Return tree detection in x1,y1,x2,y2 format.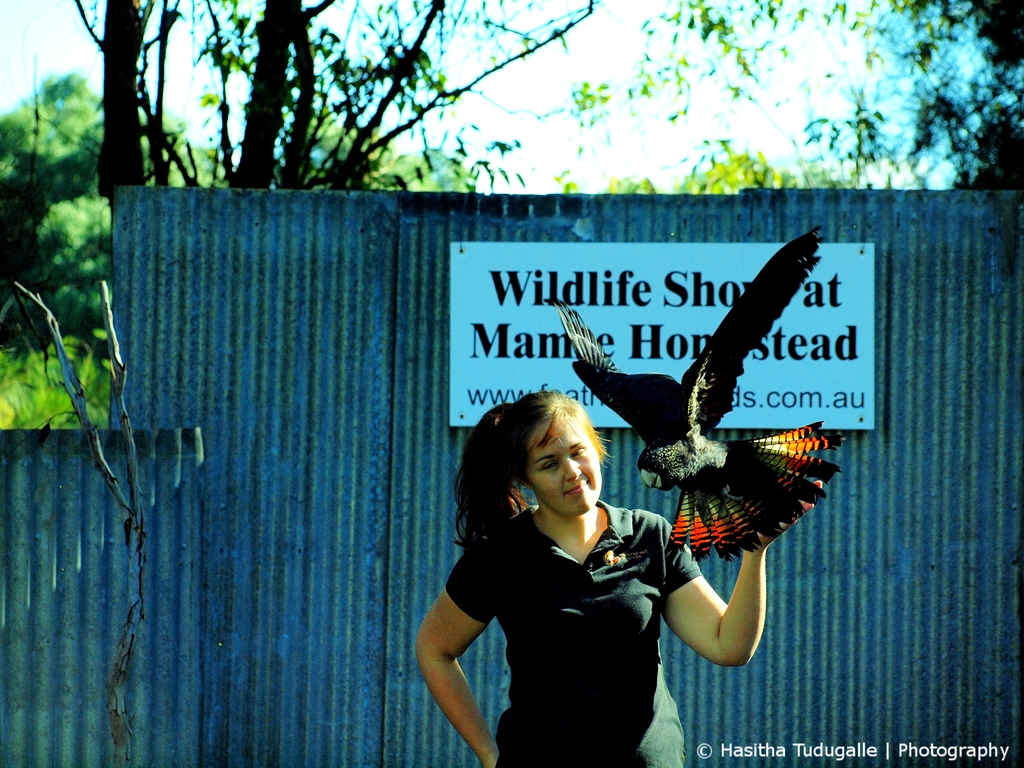
279,92,477,196.
